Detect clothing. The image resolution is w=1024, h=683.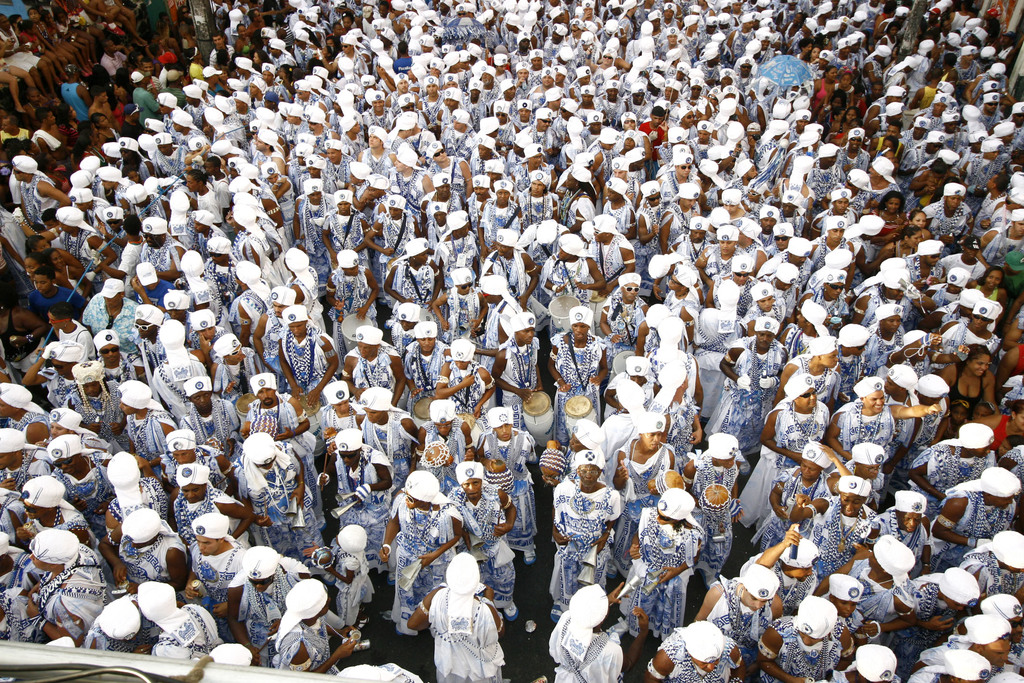
bbox=(768, 607, 842, 682).
